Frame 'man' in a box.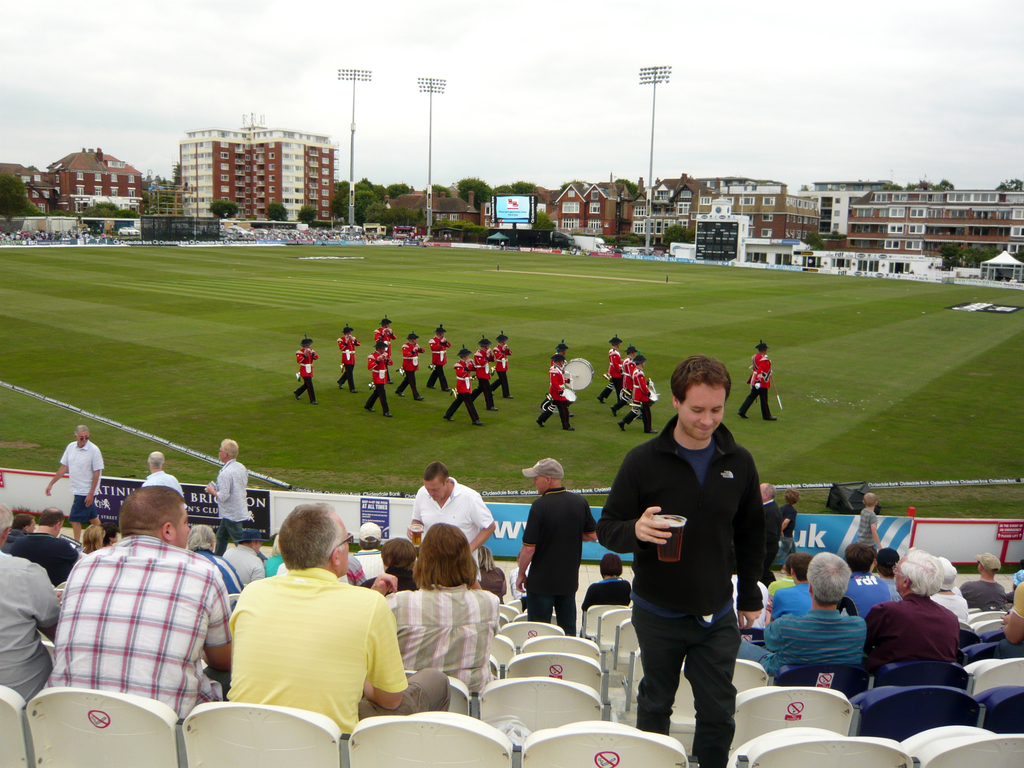
locate(960, 553, 1006, 611).
